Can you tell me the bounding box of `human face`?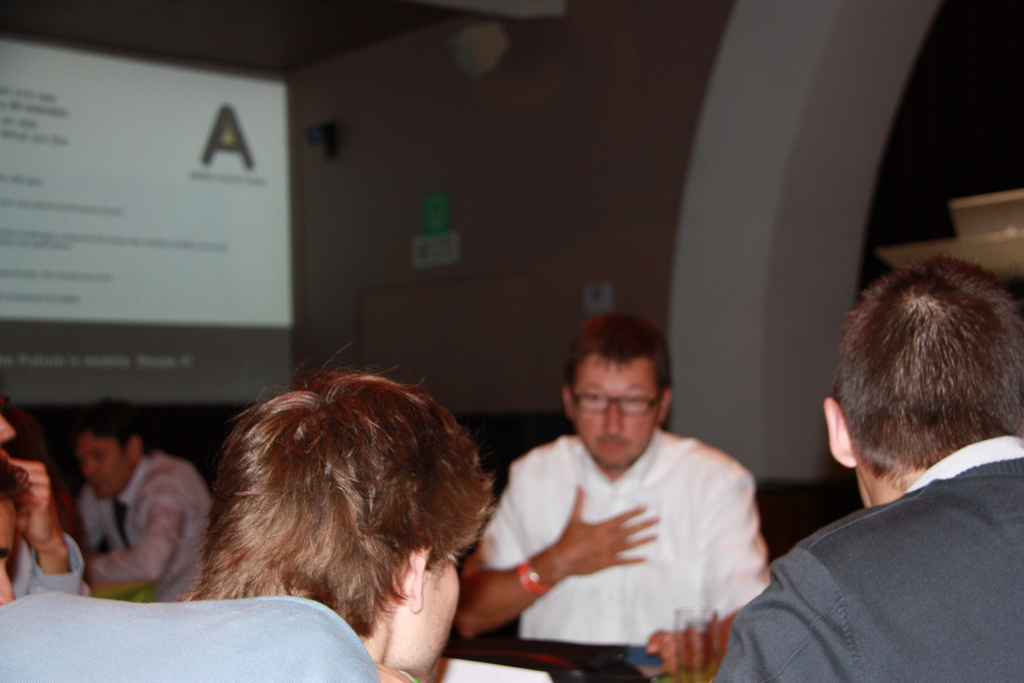
[385, 556, 460, 682].
